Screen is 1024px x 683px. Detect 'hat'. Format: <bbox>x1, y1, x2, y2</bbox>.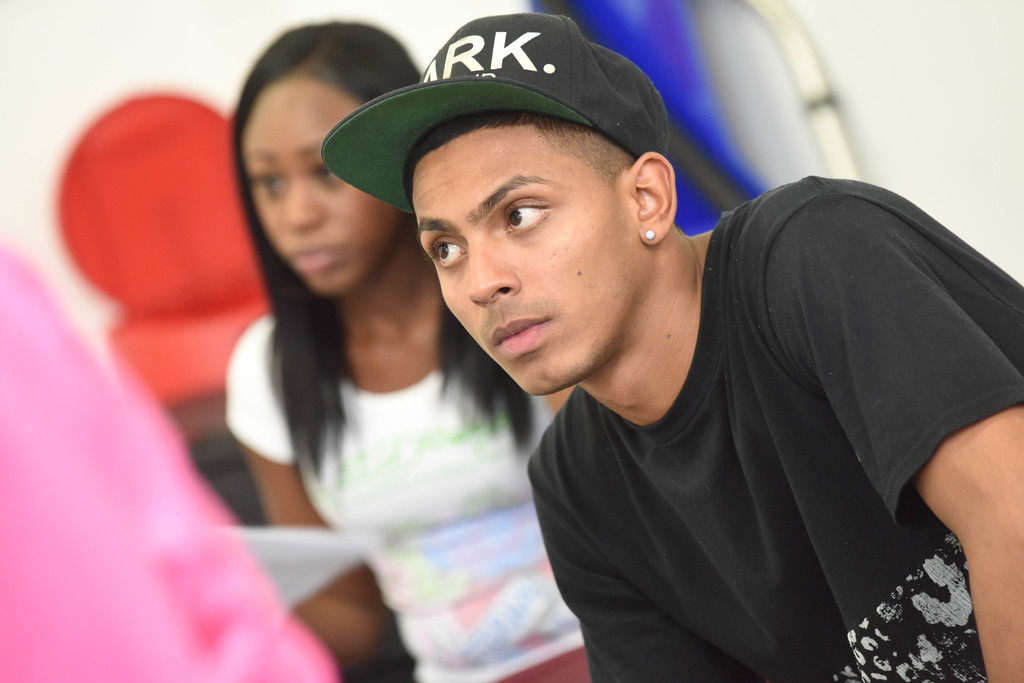
<bbox>321, 11, 668, 216</bbox>.
